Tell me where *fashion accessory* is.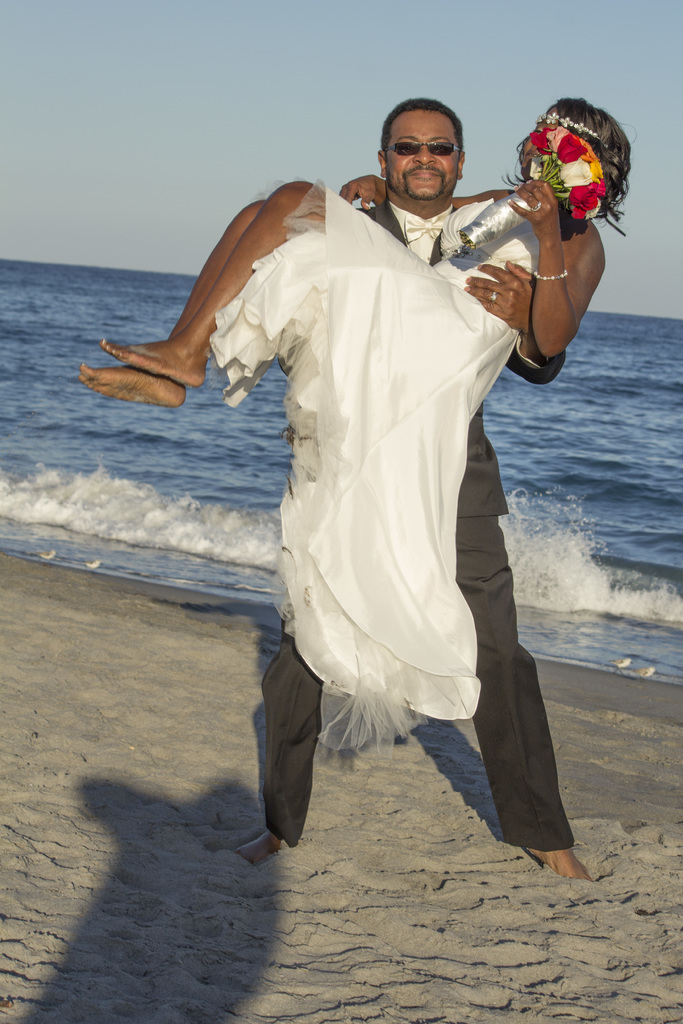
*fashion accessory* is at x1=443 y1=243 x2=507 y2=269.
